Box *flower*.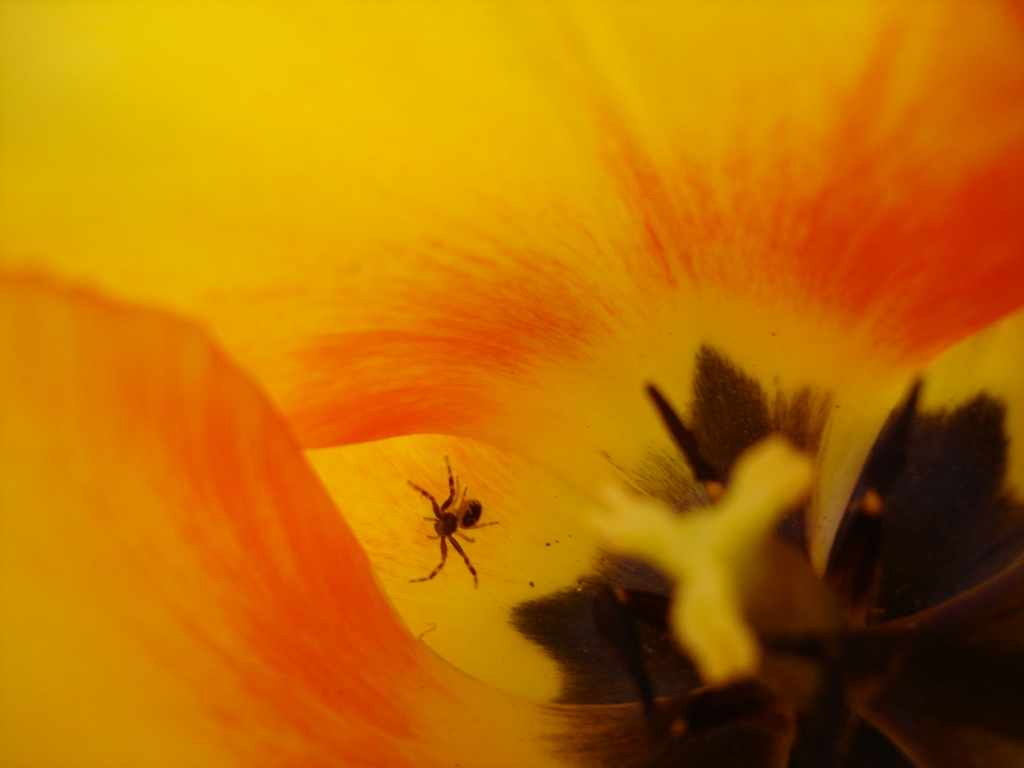
<region>110, 22, 1023, 726</region>.
